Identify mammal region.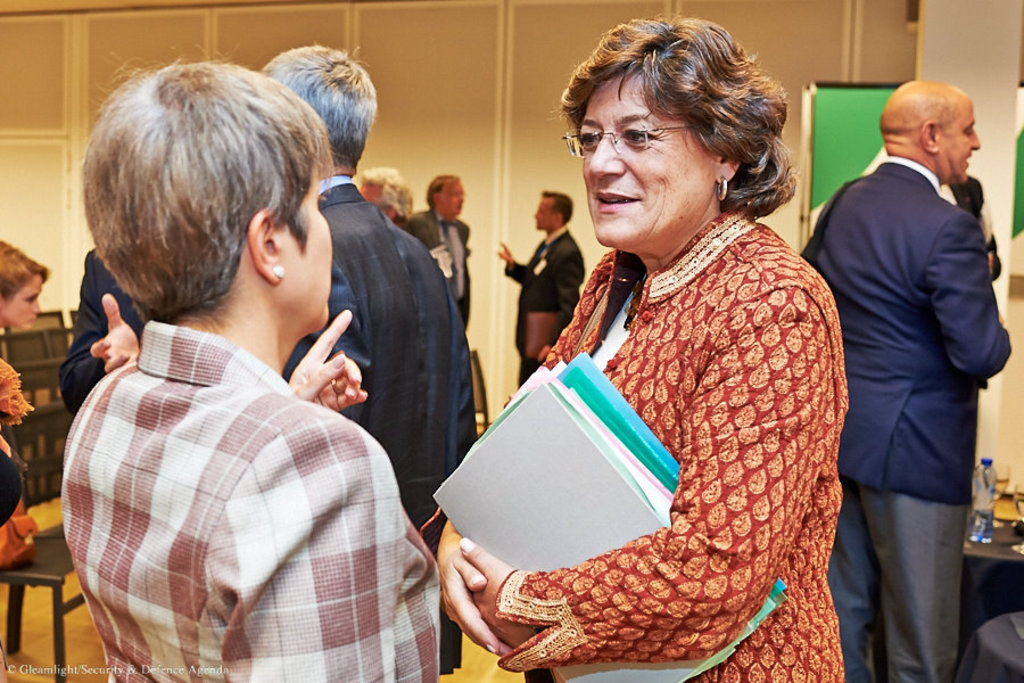
Region: [left=360, top=168, right=399, bottom=219].
